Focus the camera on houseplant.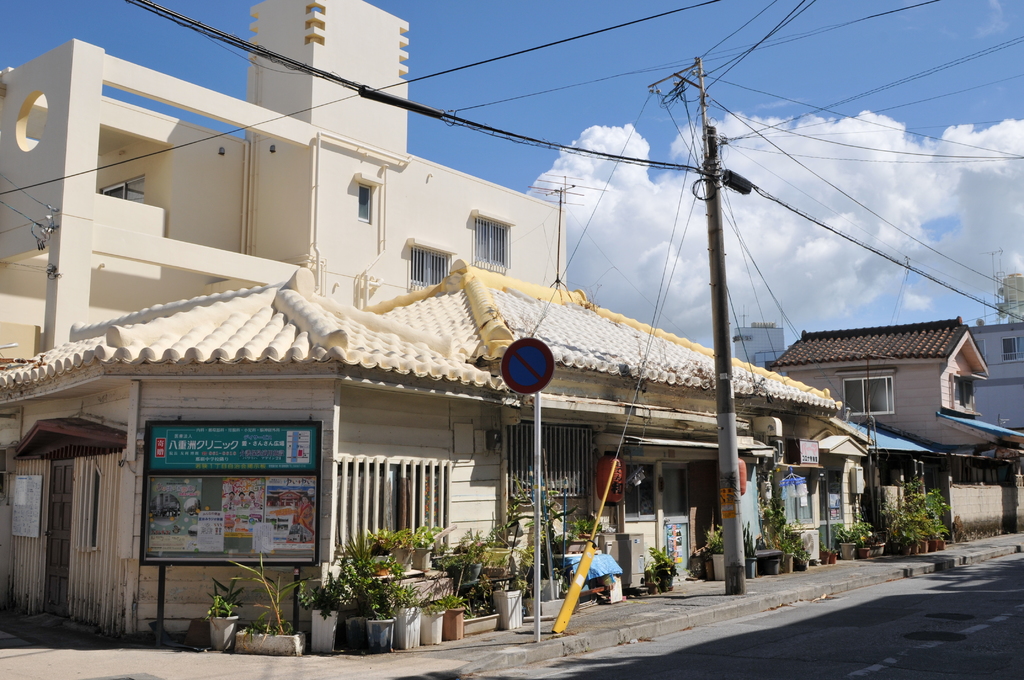
Focus region: {"x1": 485, "y1": 574, "x2": 520, "y2": 644}.
